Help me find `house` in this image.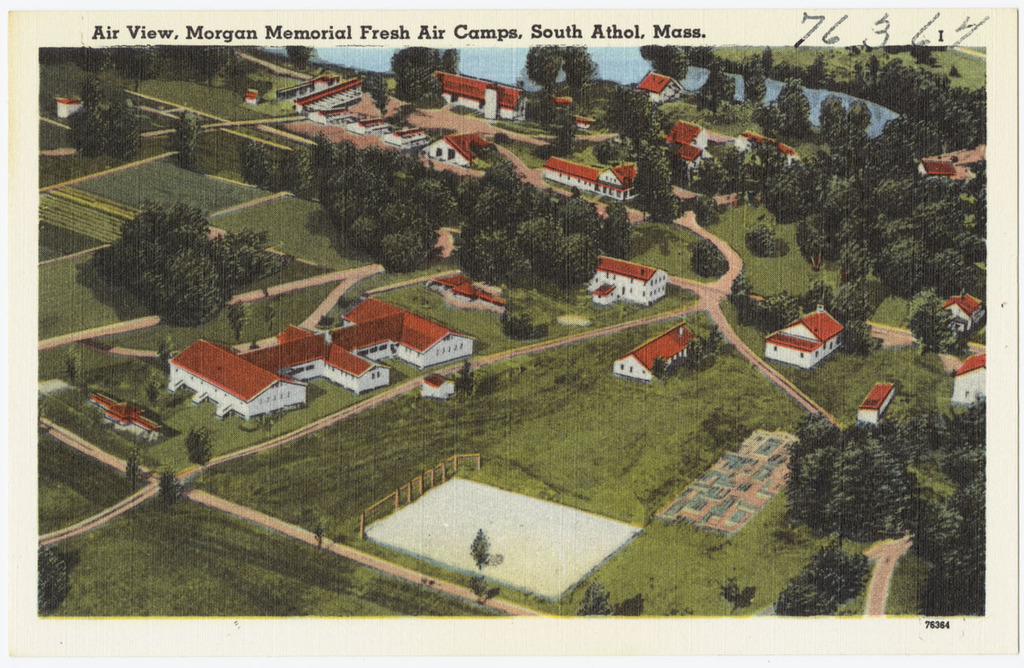
Found it: 429:71:522:117.
